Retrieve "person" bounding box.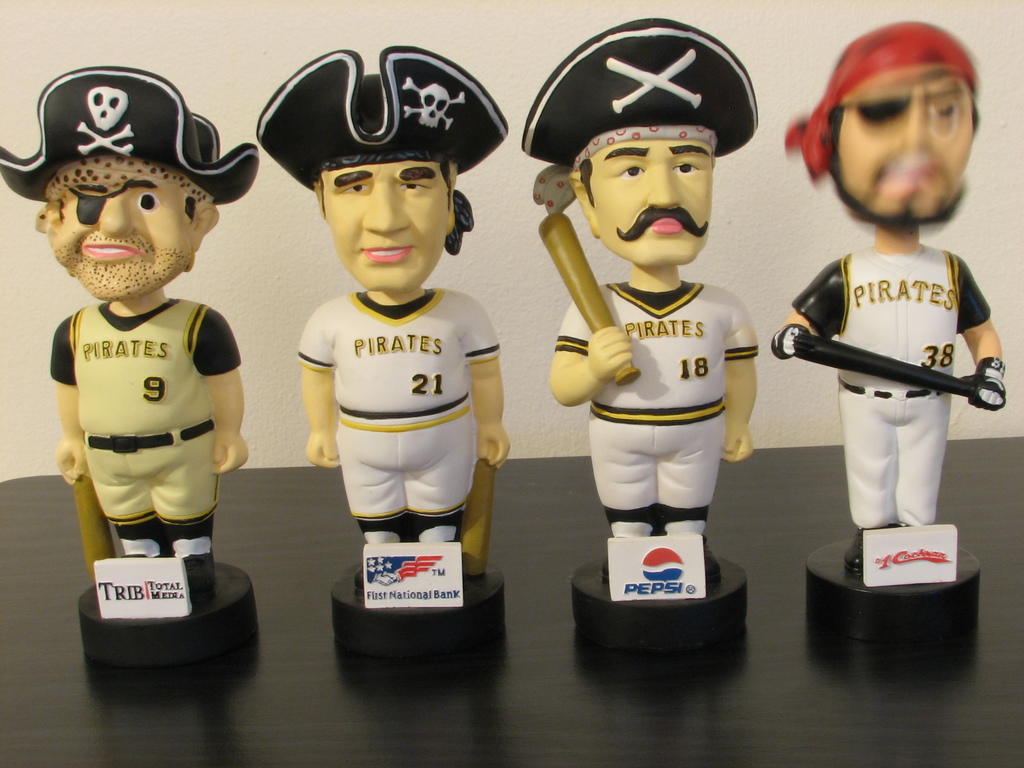
Bounding box: [x1=255, y1=47, x2=509, y2=588].
